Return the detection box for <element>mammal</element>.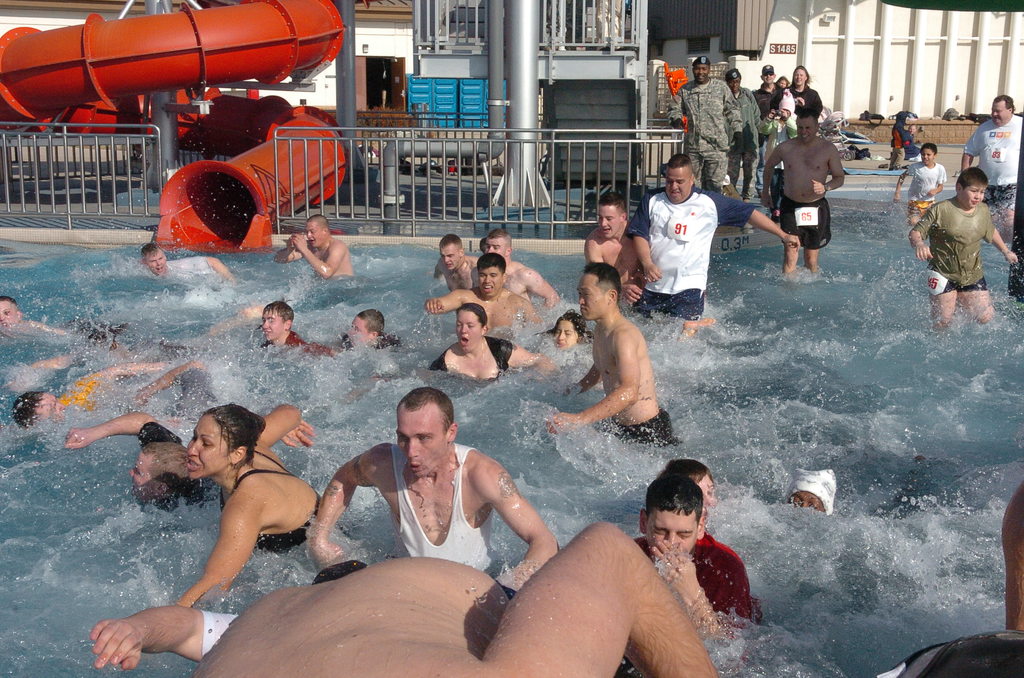
<box>787,66,822,118</box>.
